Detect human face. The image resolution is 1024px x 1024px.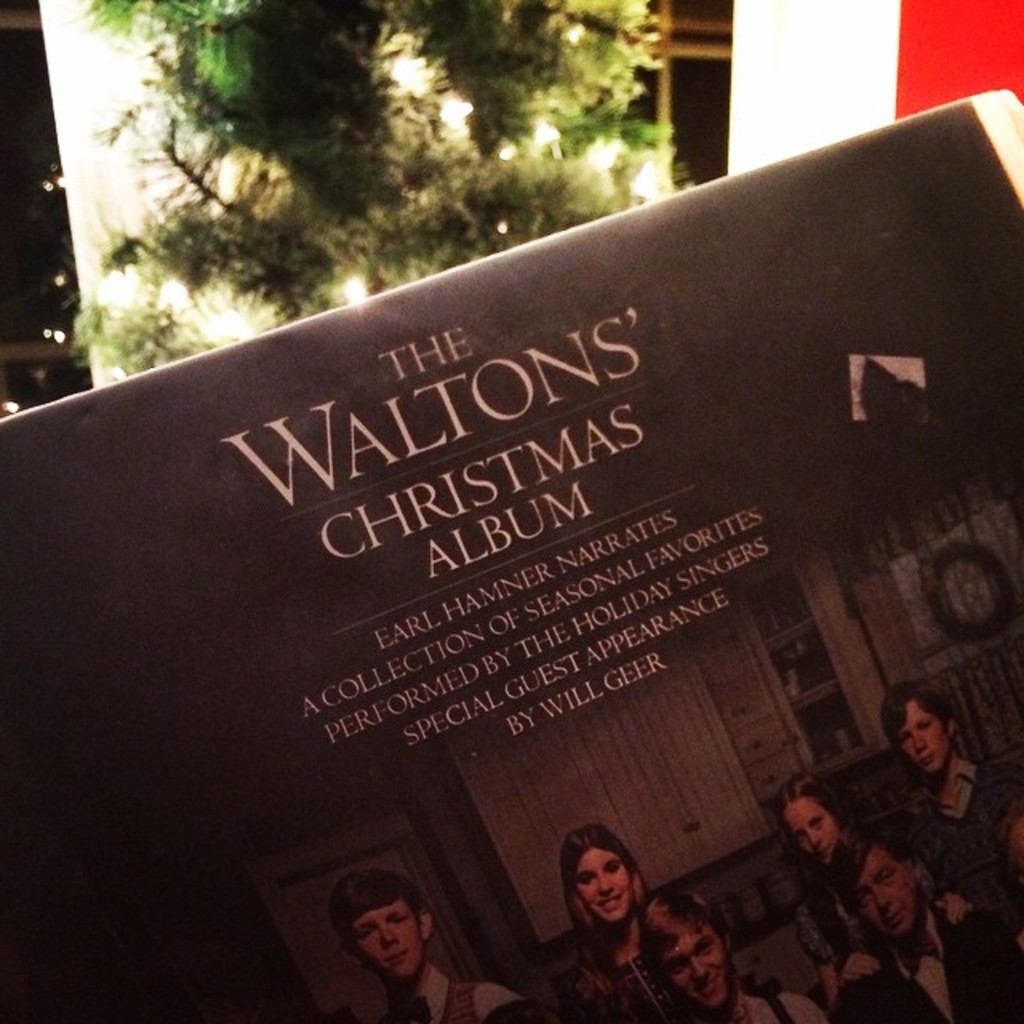
850/854/909/936.
